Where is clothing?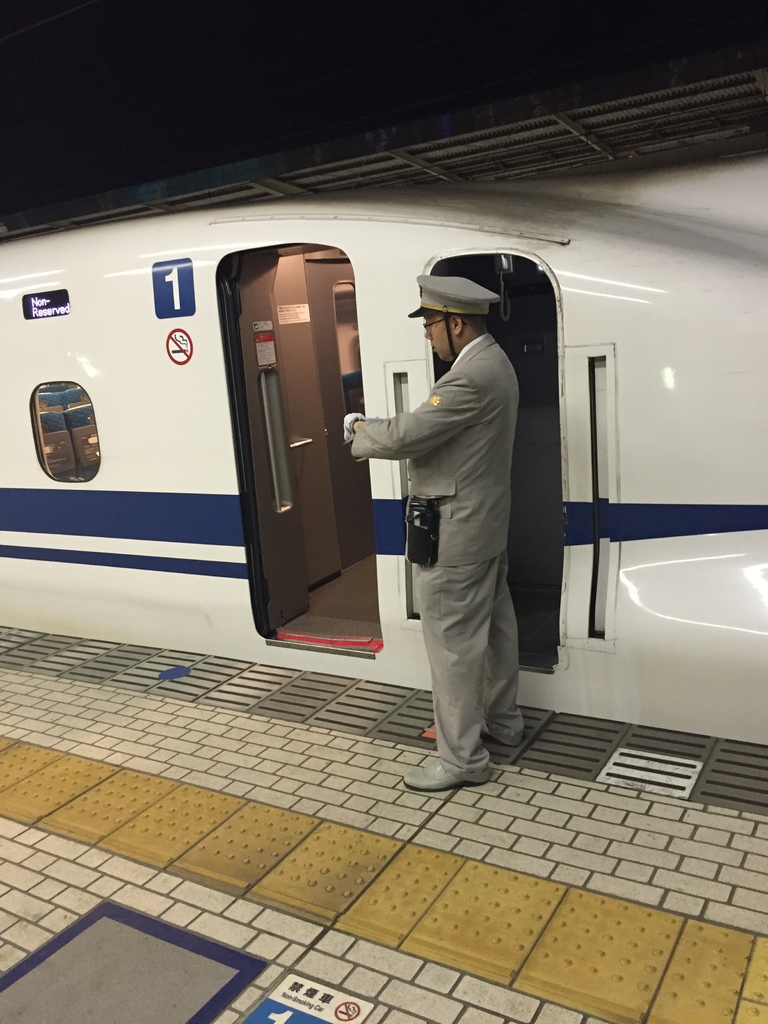
[356, 334, 528, 797].
